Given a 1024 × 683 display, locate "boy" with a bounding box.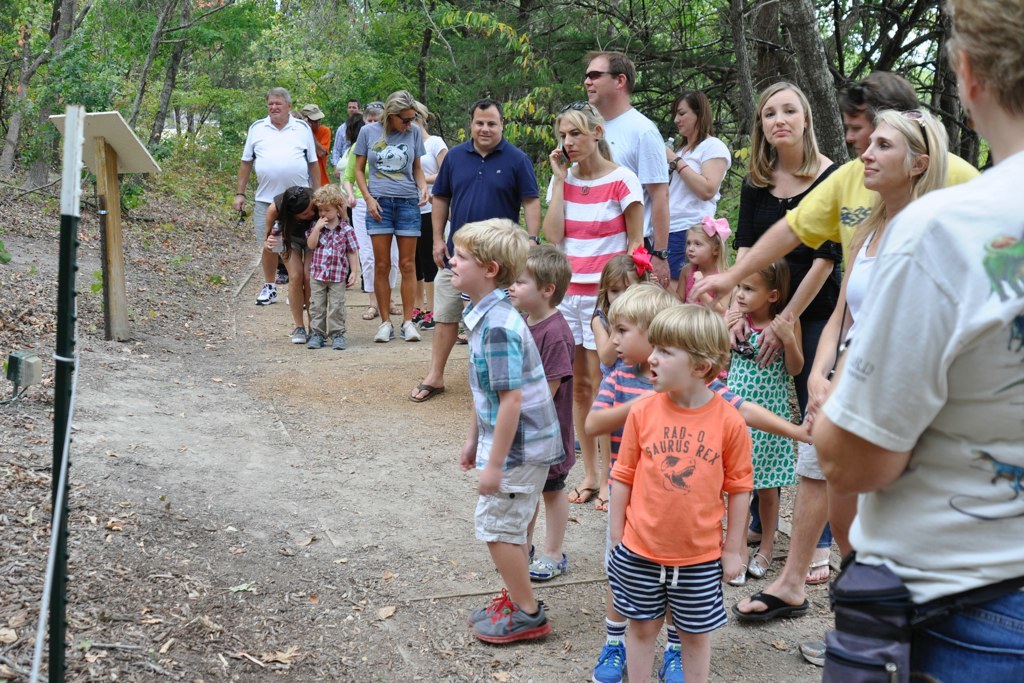
Located: 304,188,371,365.
